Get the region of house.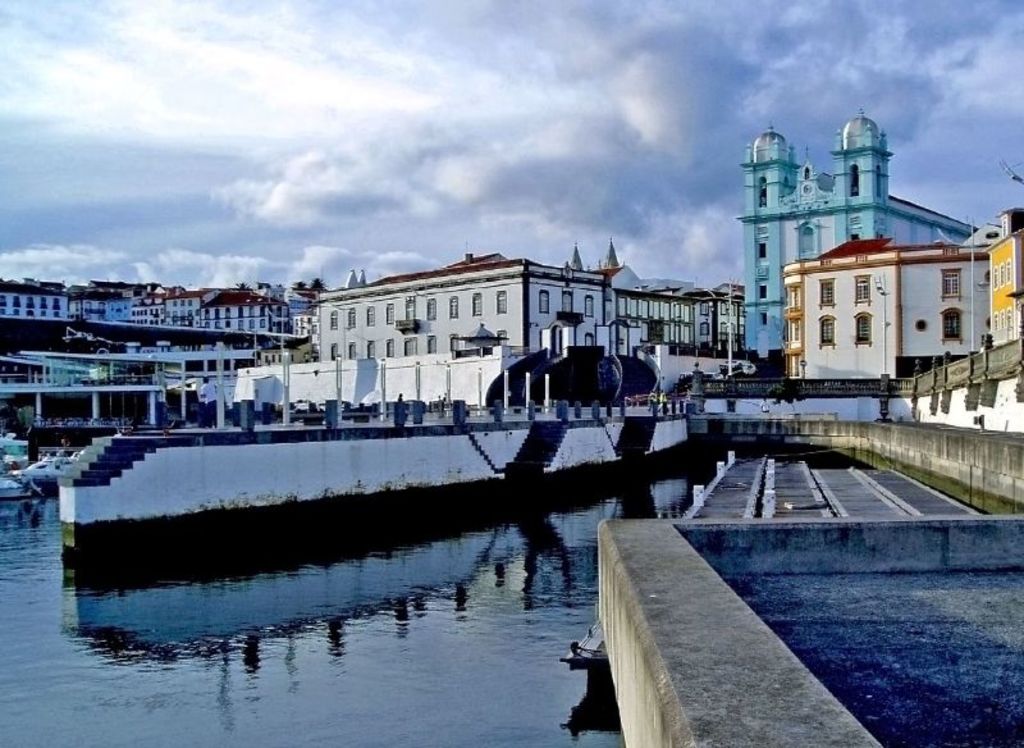
bbox(733, 106, 975, 375).
